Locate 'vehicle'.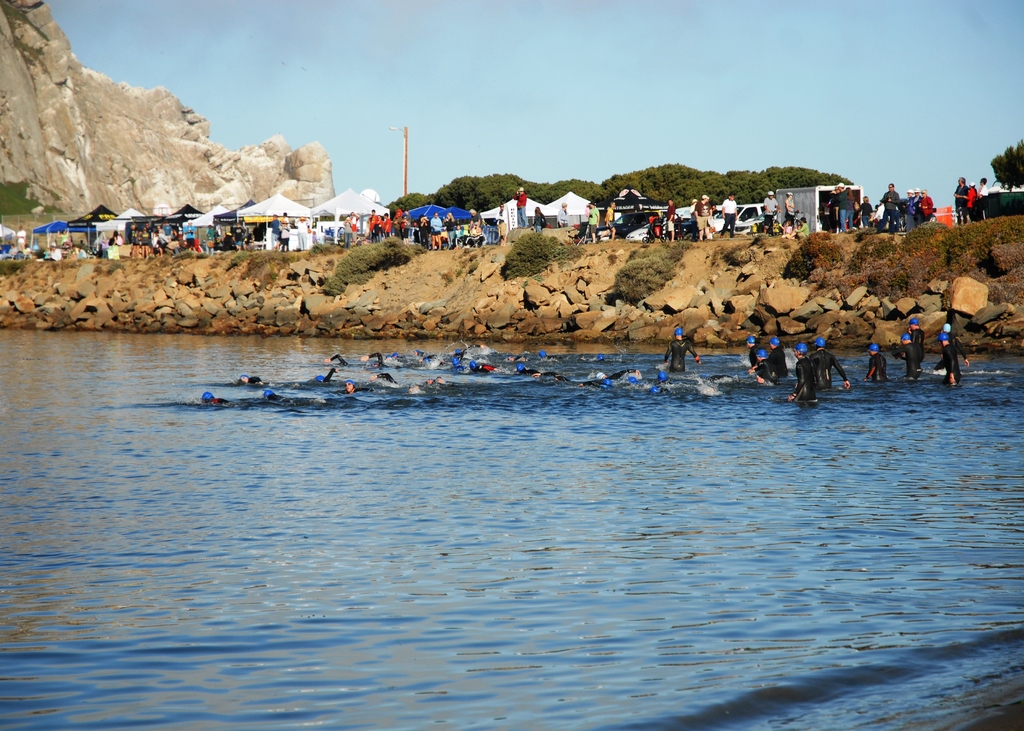
Bounding box: 668,207,701,241.
